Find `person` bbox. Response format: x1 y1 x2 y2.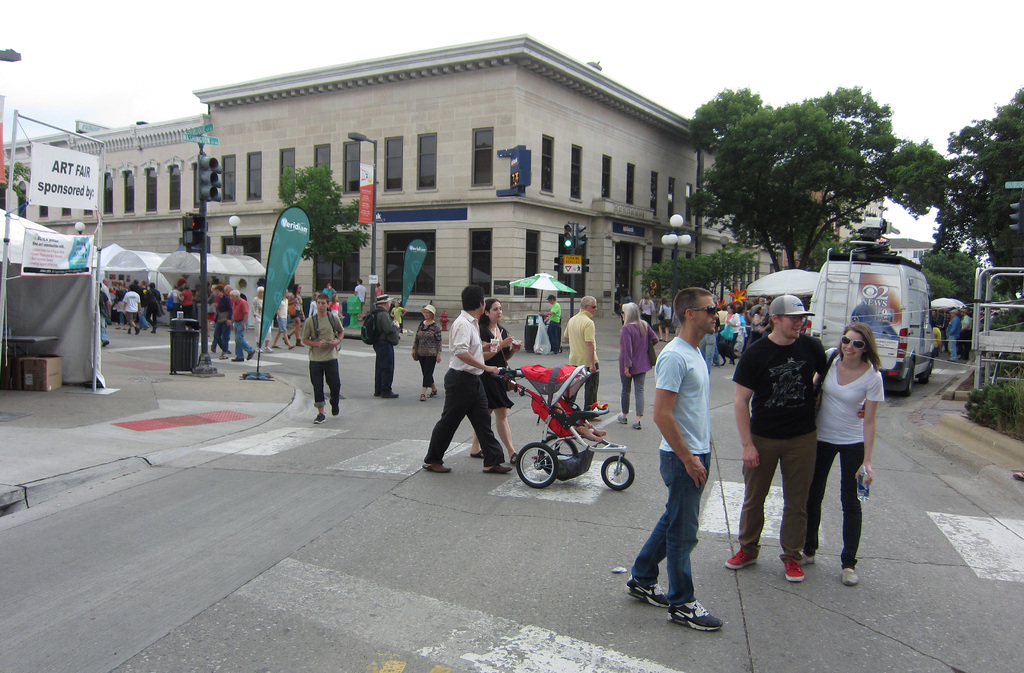
426 283 513 469.
